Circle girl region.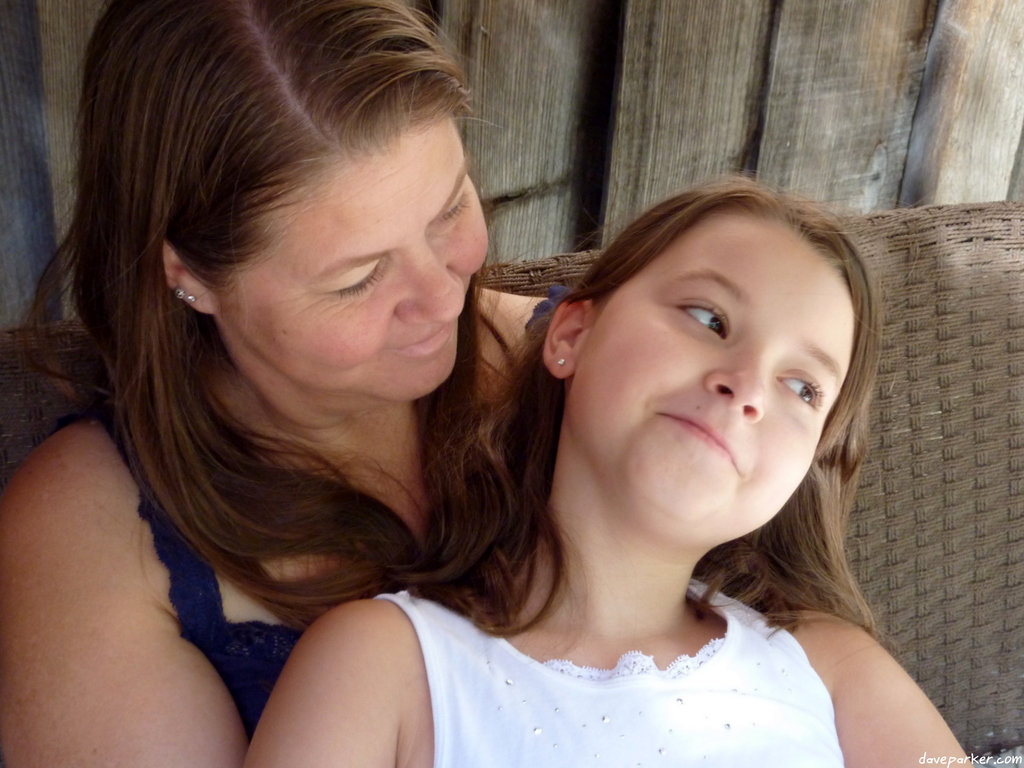
Region: x1=0 y1=0 x2=570 y2=767.
